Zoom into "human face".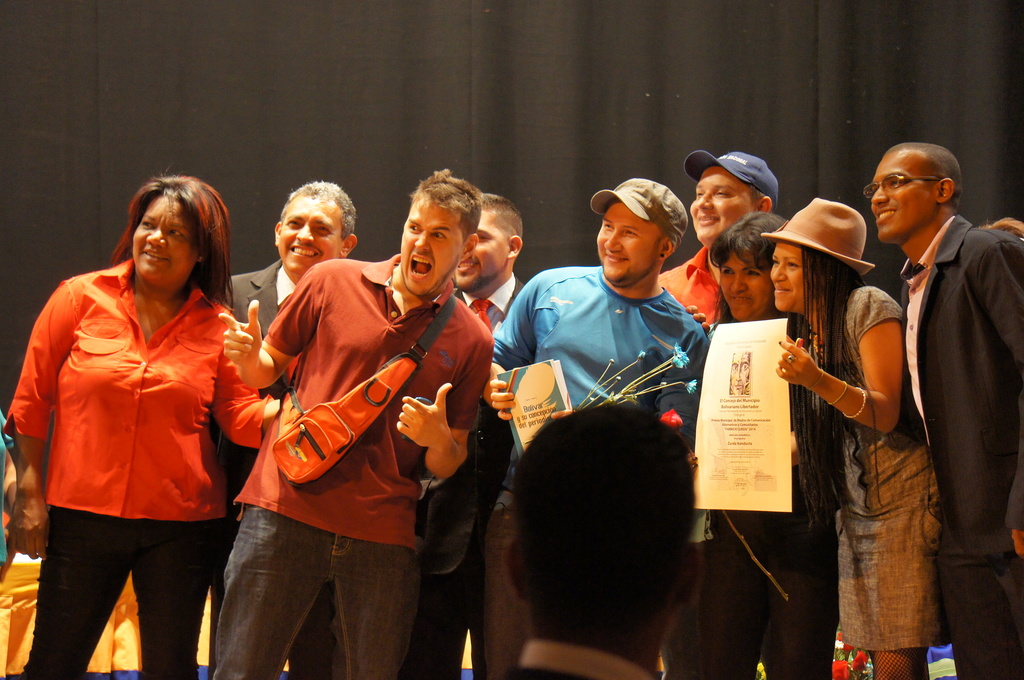
Zoom target: x1=594, y1=197, x2=658, y2=287.
